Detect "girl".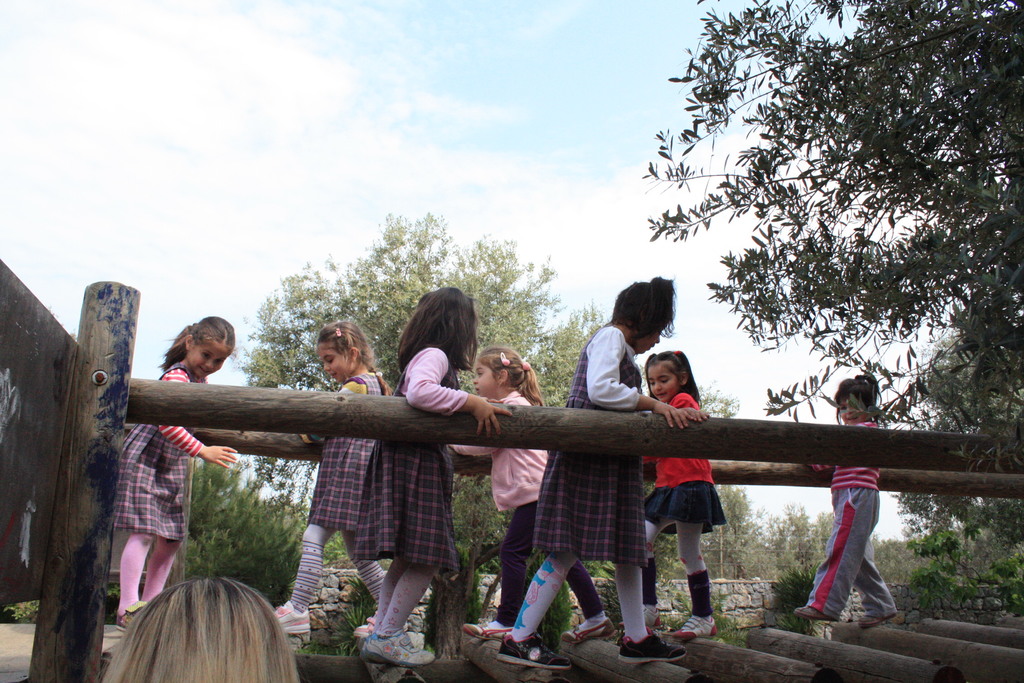
Detected at <bbox>644, 350, 724, 637</bbox>.
